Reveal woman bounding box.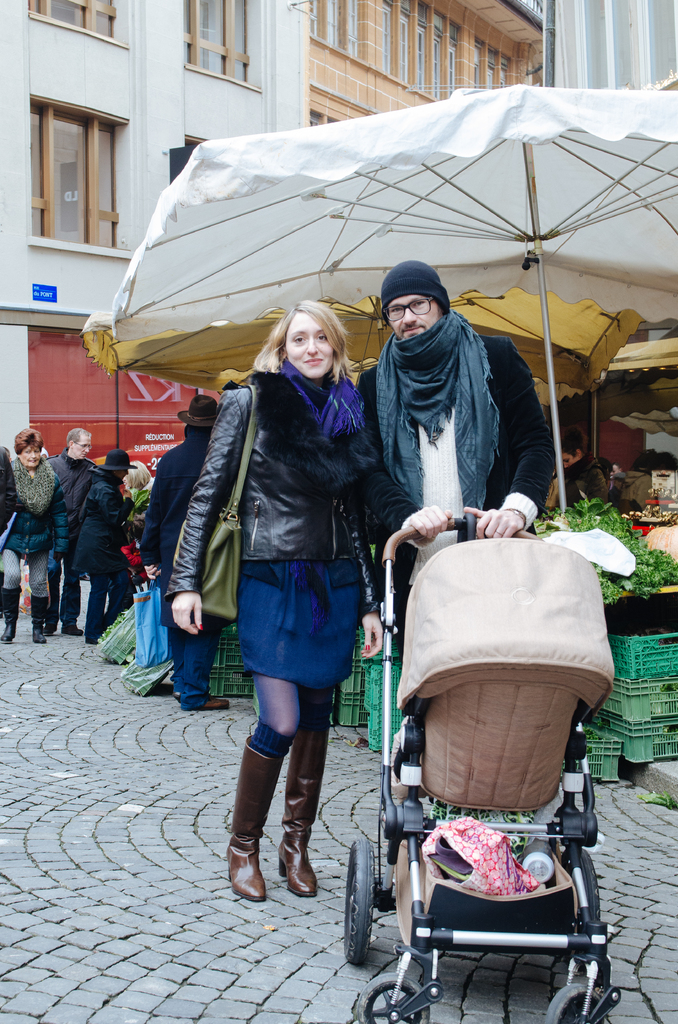
Revealed: box(0, 424, 56, 652).
